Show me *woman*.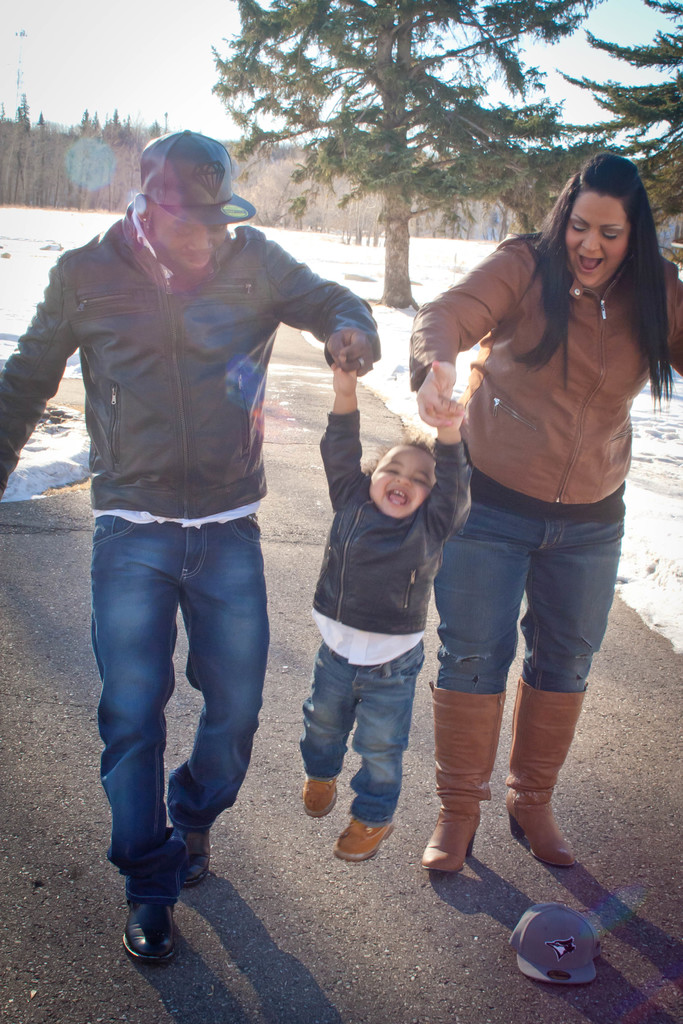
*woman* is here: <region>396, 133, 662, 943</region>.
